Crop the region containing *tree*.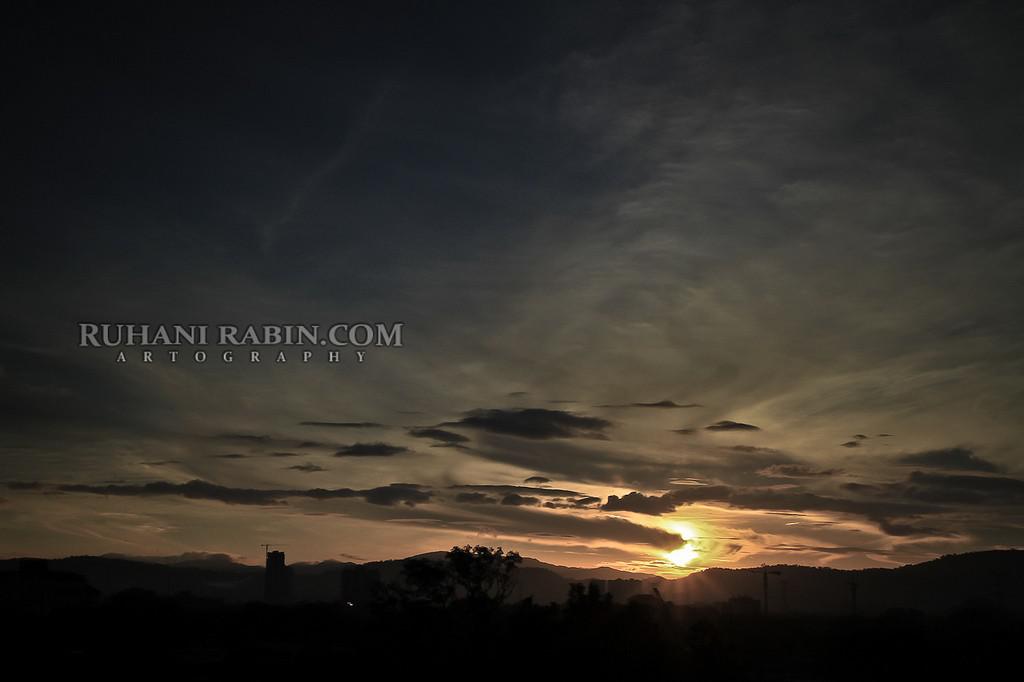
Crop region: region(435, 533, 528, 622).
